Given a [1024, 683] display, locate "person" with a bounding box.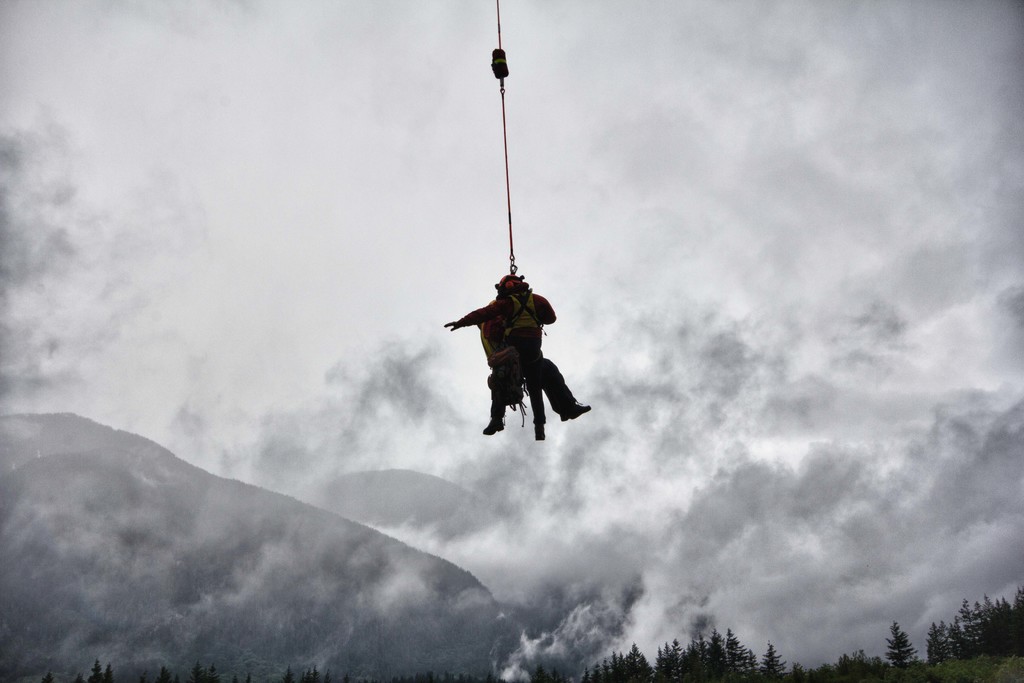
Located: rect(444, 274, 556, 441).
